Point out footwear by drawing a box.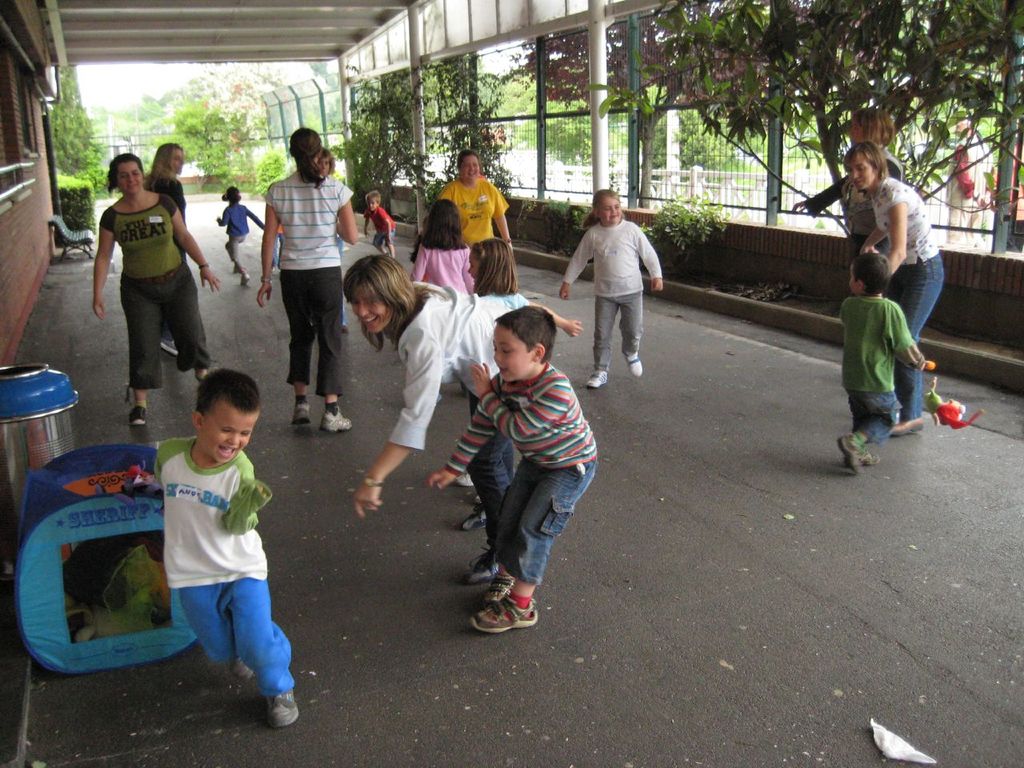
<bbox>846, 432, 882, 474</bbox>.
